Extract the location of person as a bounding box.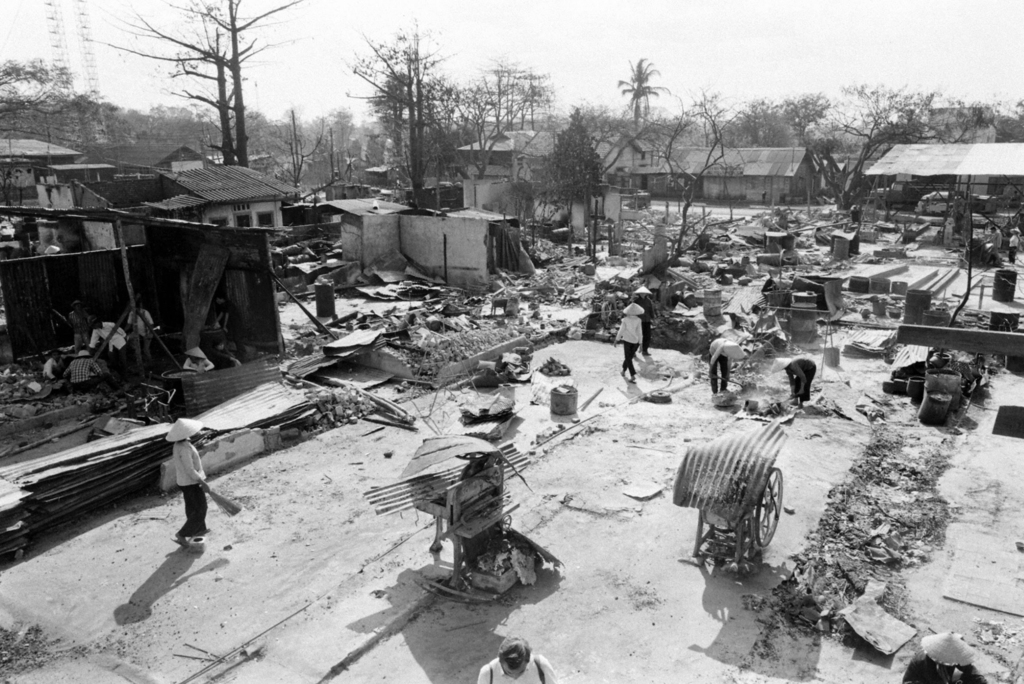
left=612, top=301, right=645, bottom=383.
